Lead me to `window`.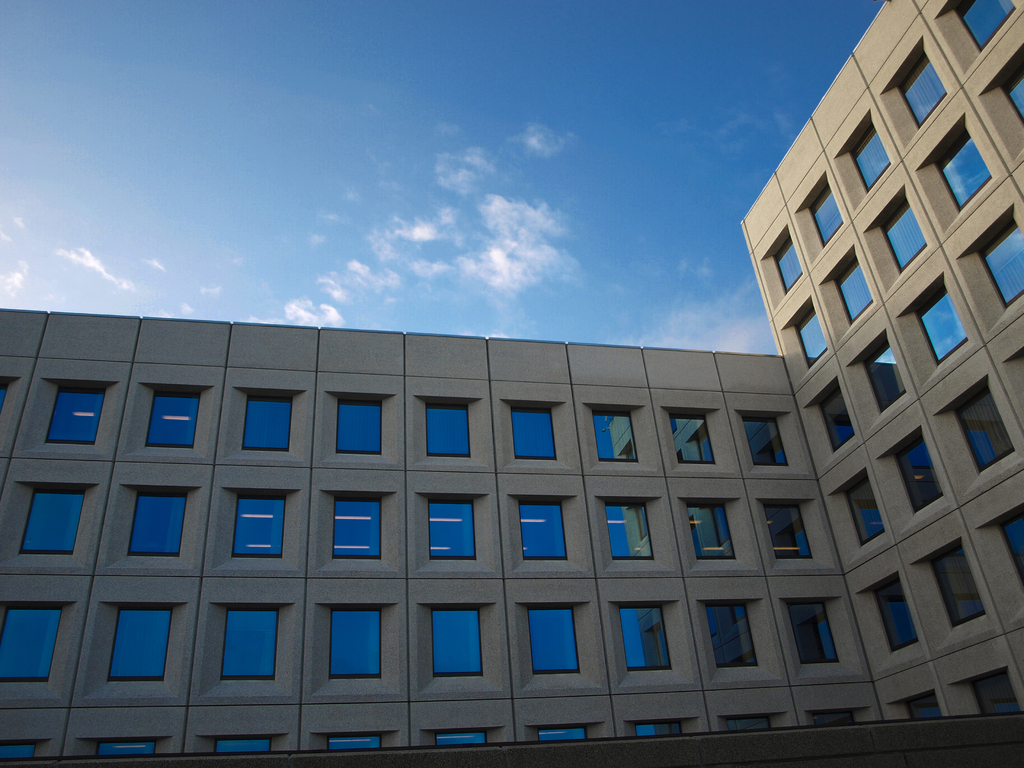
Lead to bbox(984, 216, 1023, 305).
